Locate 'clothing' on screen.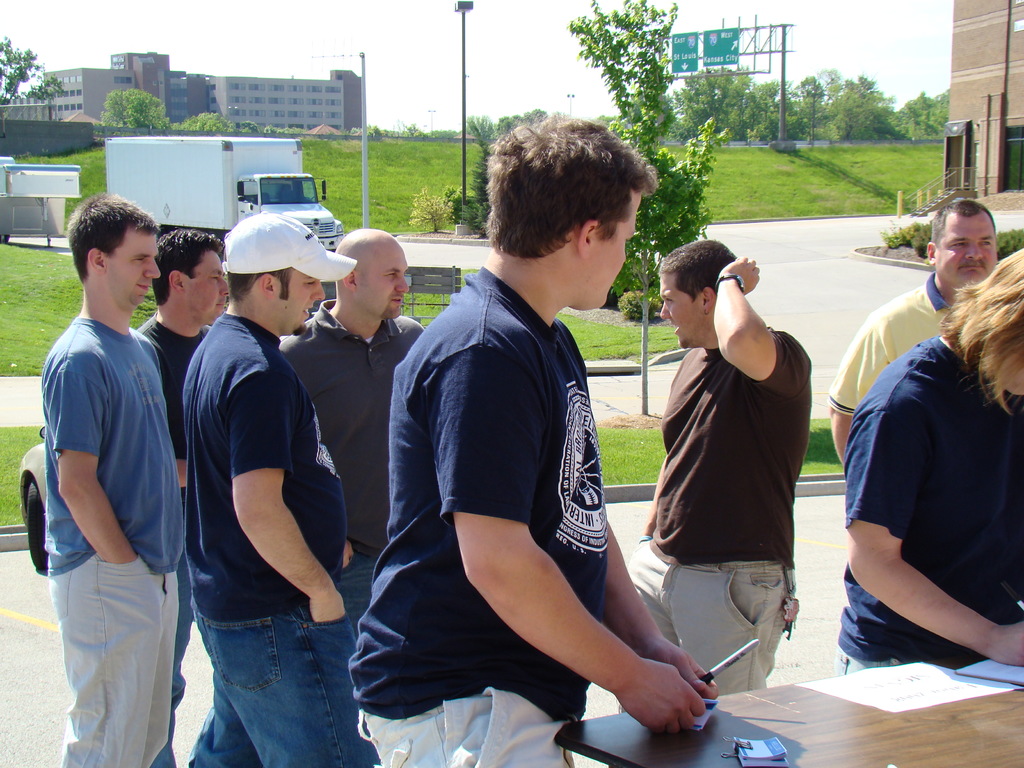
On screen at Rect(823, 278, 946, 431).
